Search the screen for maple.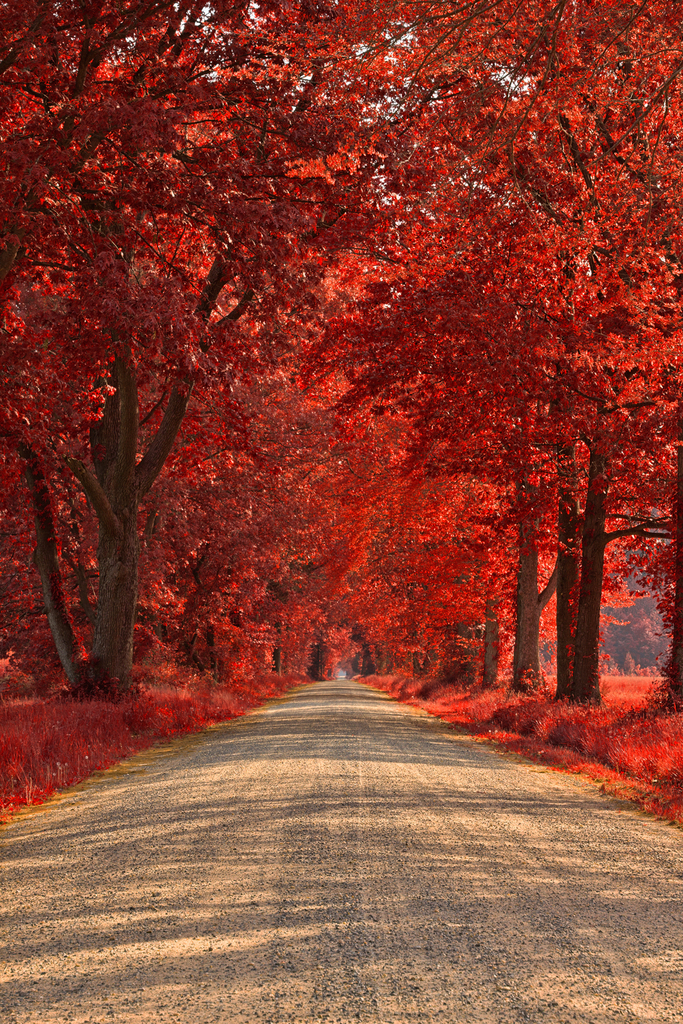
Found at Rect(0, 0, 682, 803).
